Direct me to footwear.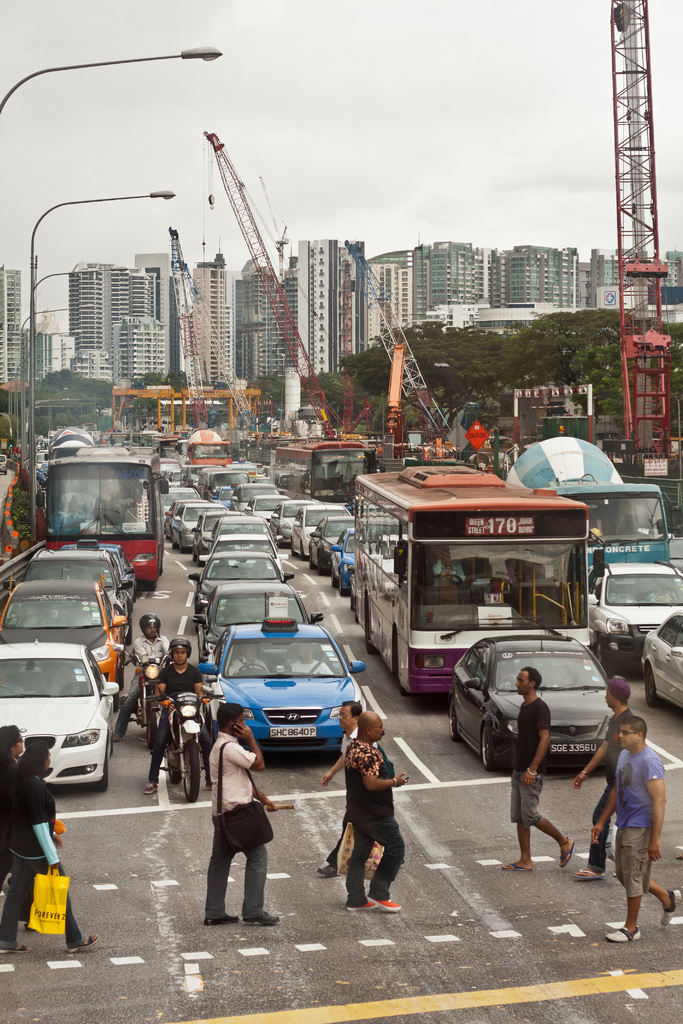
Direction: {"left": 600, "top": 928, "right": 643, "bottom": 950}.
